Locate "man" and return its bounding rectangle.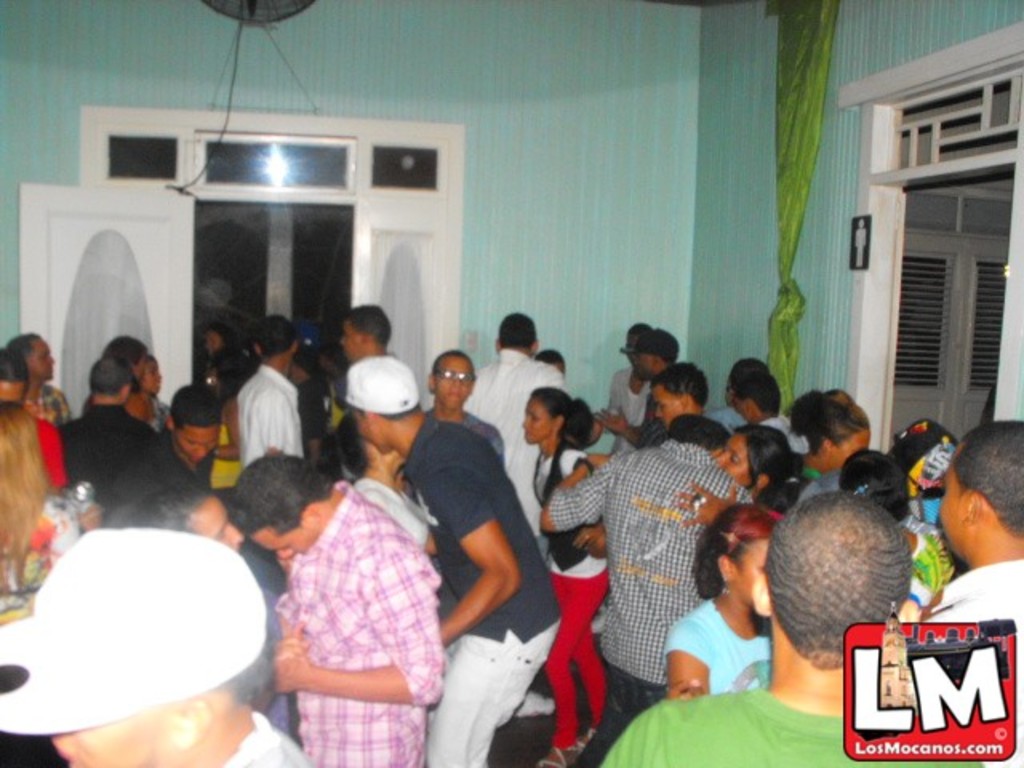
600 488 981 766.
